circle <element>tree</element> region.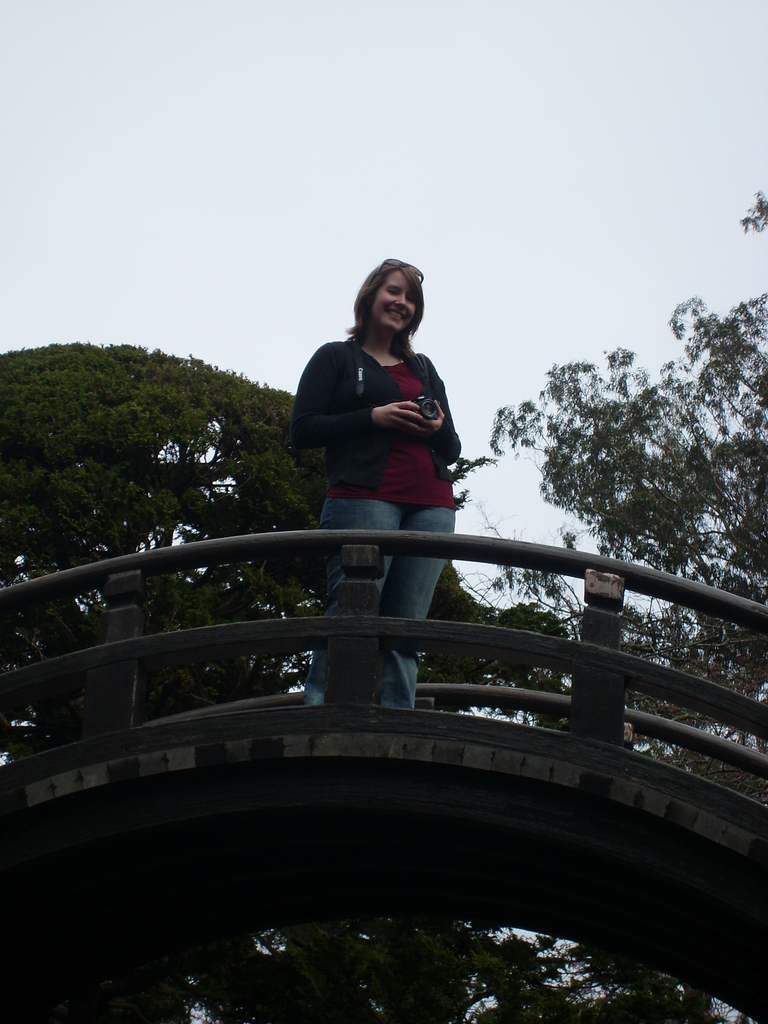
Region: box(476, 188, 767, 833).
